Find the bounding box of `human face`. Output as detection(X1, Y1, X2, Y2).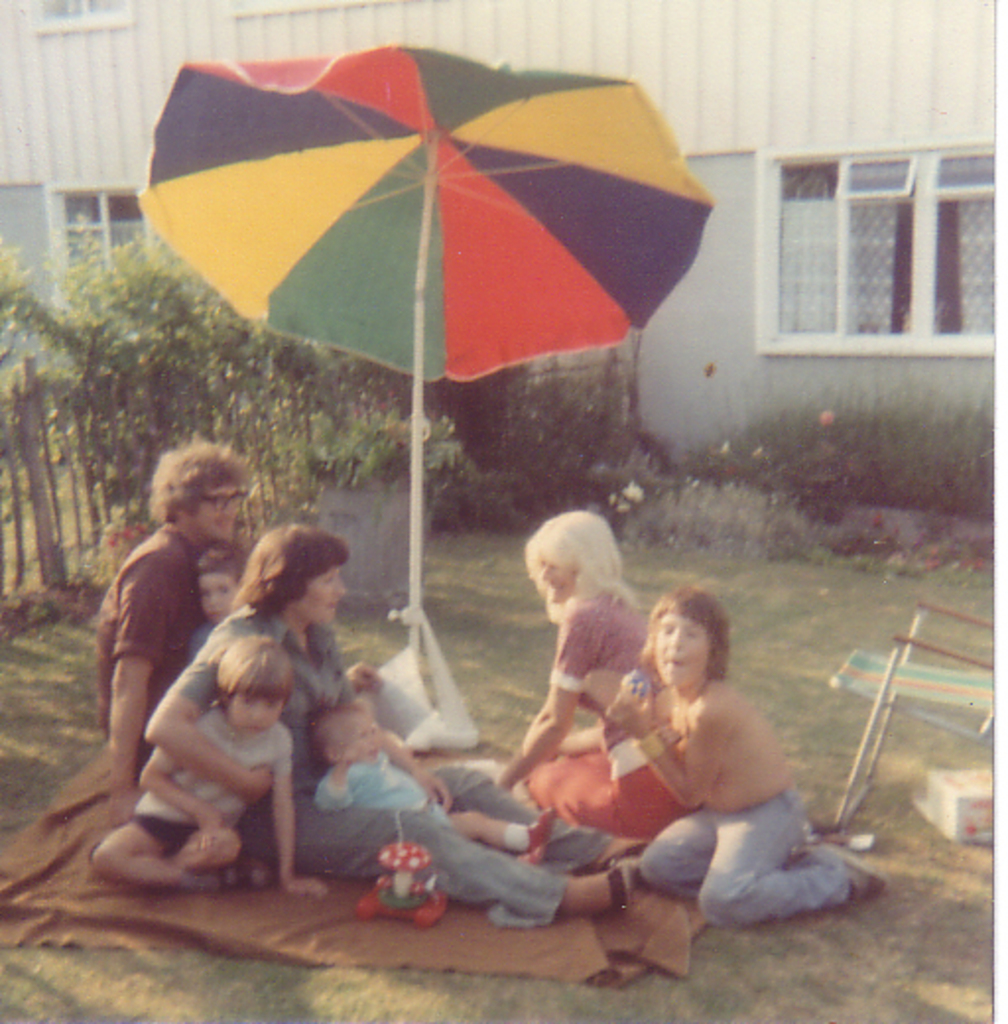
detection(303, 569, 348, 618).
